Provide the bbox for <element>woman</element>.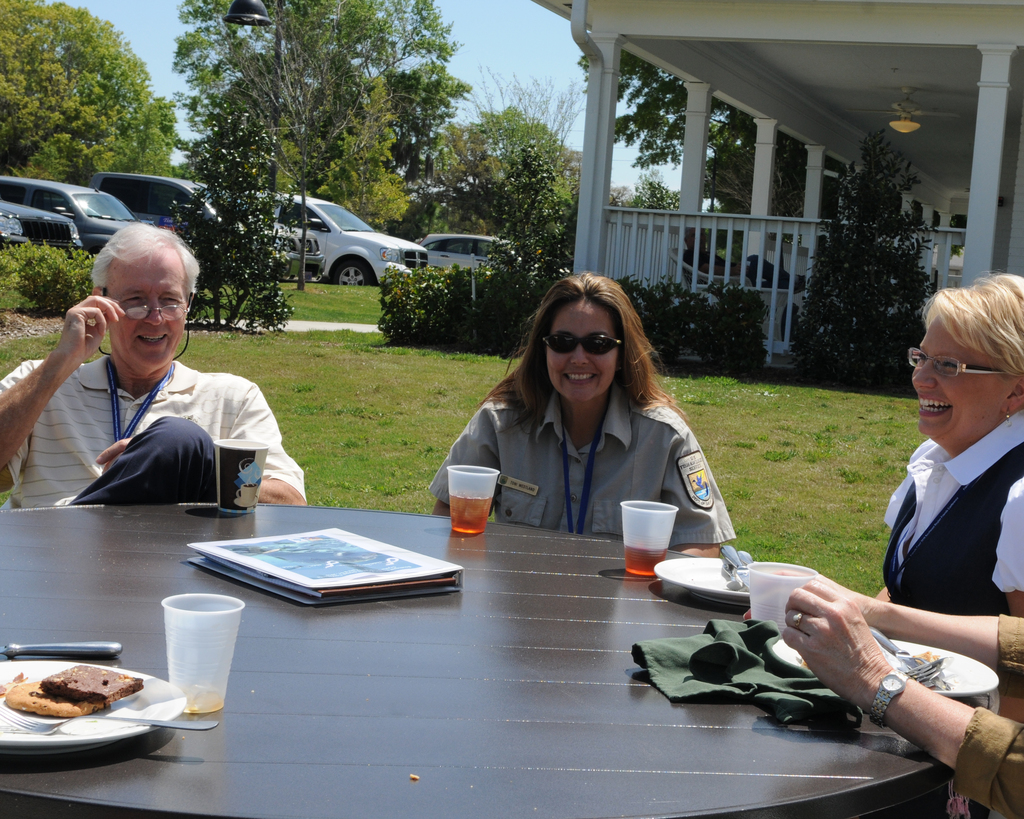
x1=441 y1=278 x2=733 y2=569.
